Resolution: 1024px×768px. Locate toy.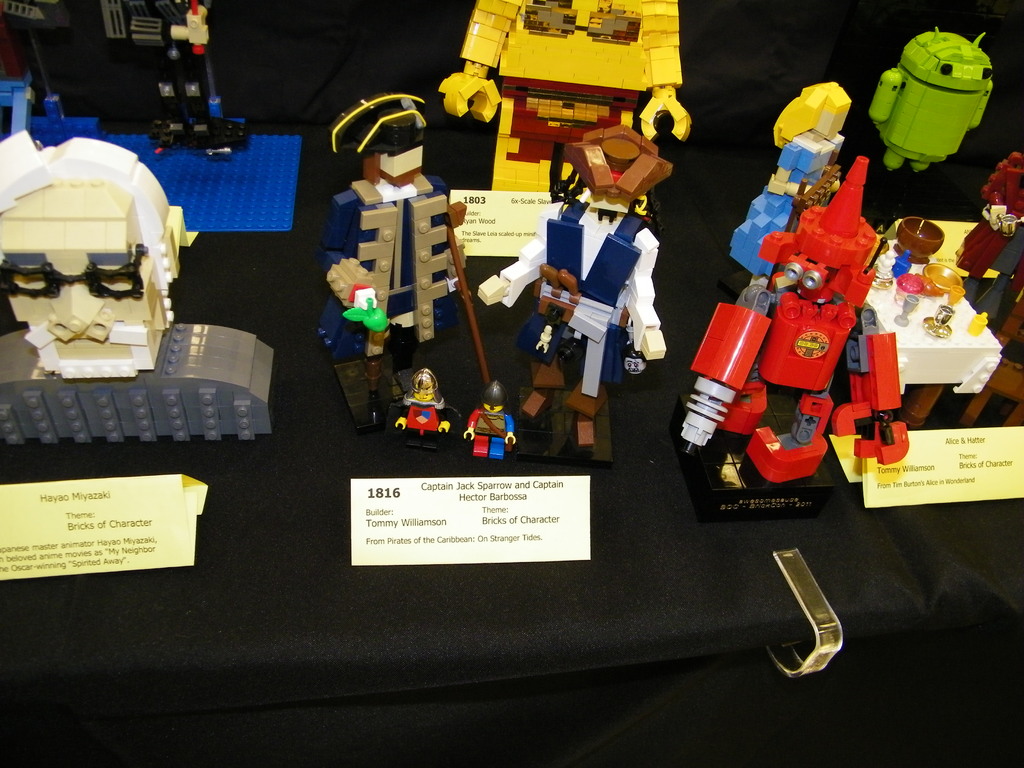
region(476, 124, 669, 468).
